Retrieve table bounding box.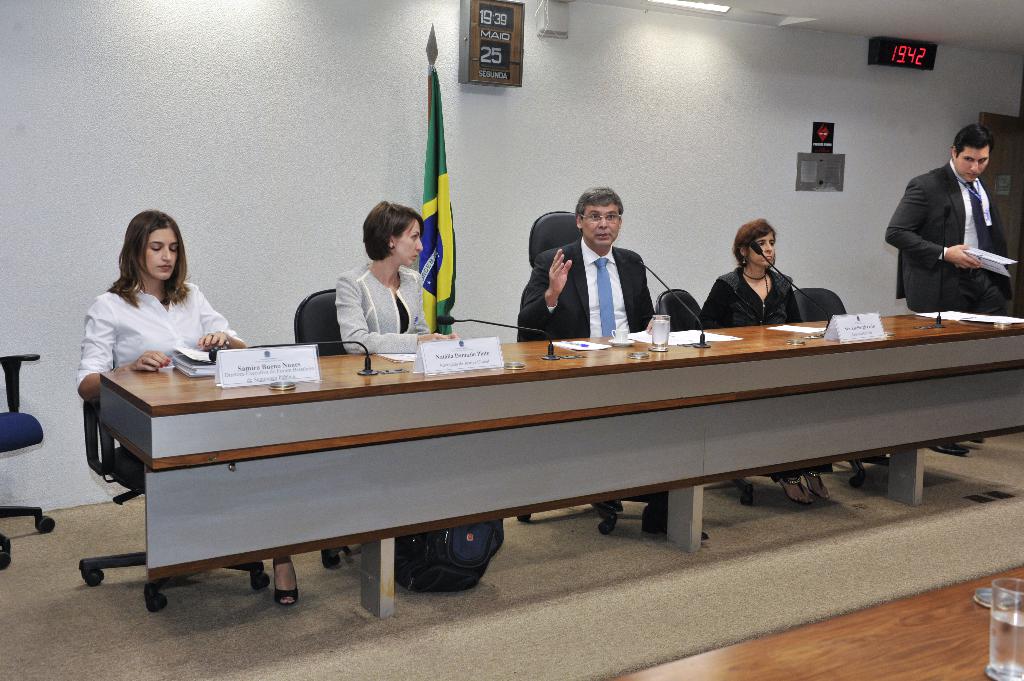
Bounding box: region(96, 326, 1023, 618).
